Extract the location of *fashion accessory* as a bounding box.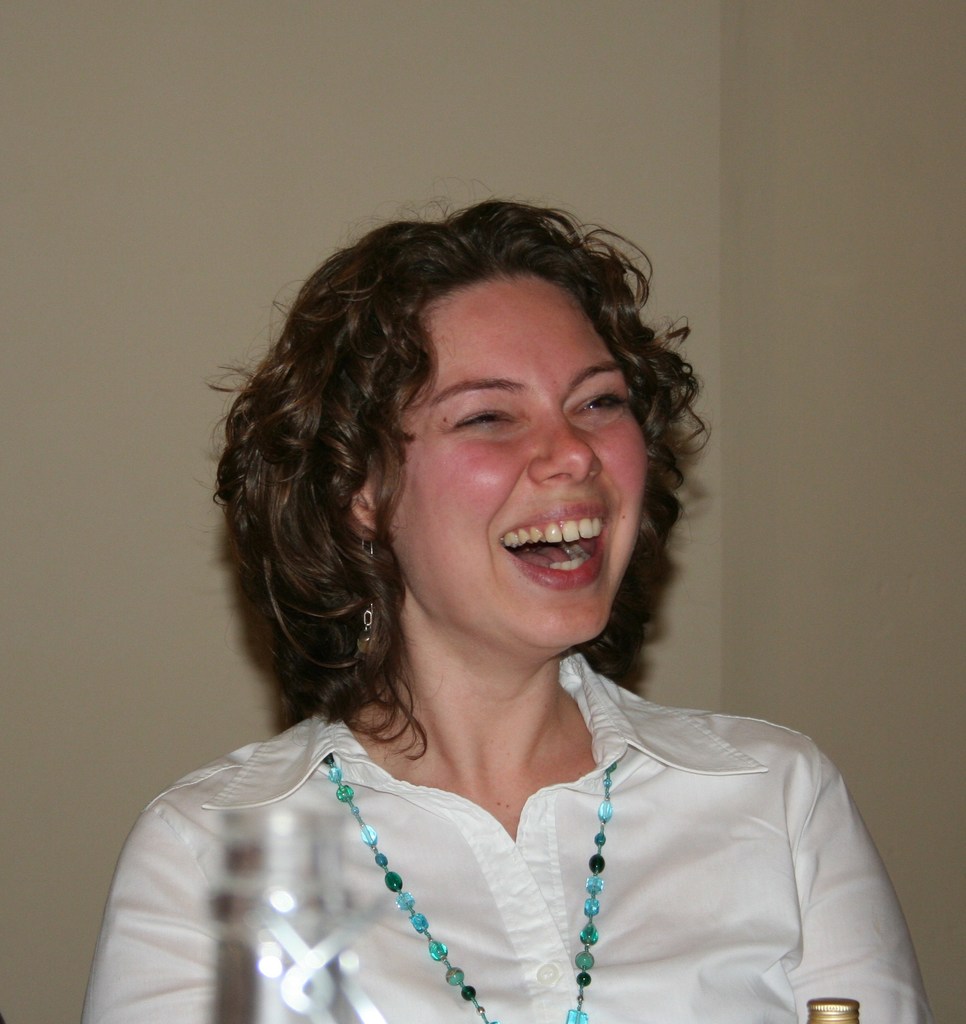
region(328, 755, 616, 1023).
